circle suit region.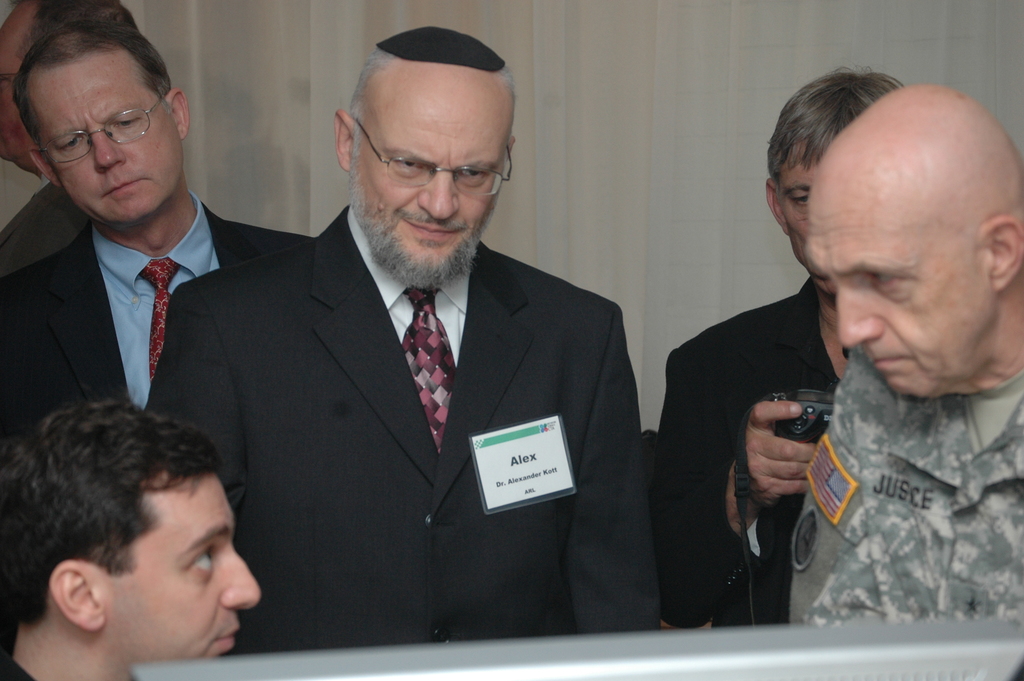
Region: region(140, 205, 659, 657).
